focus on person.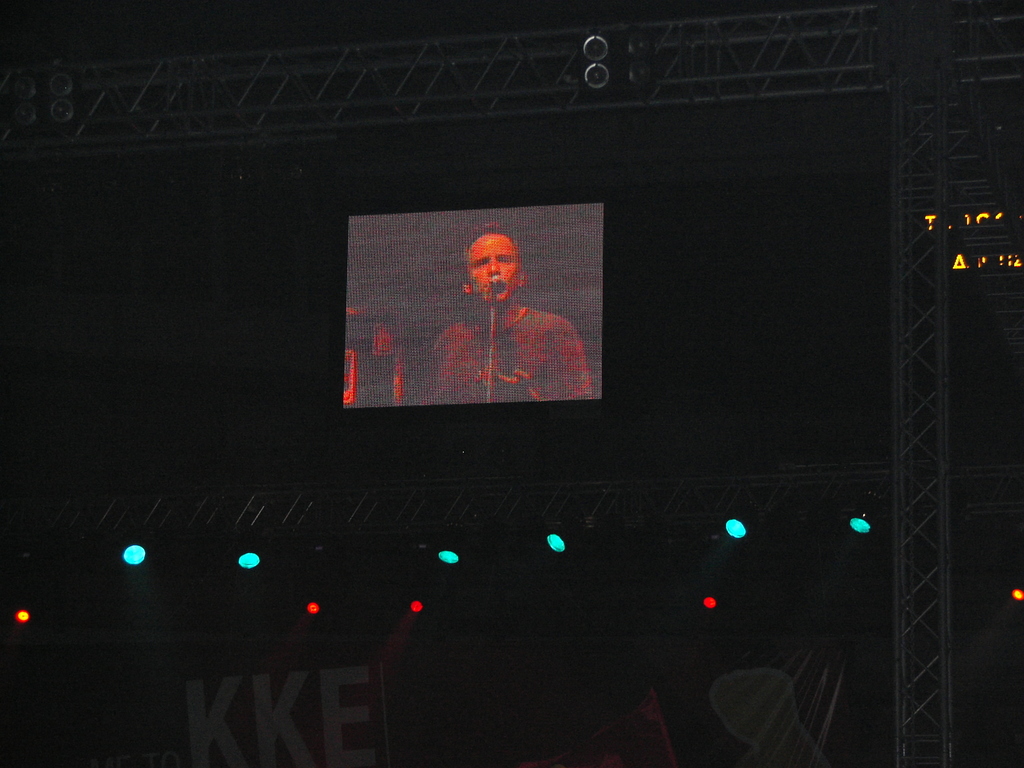
Focused at Rect(426, 223, 599, 404).
